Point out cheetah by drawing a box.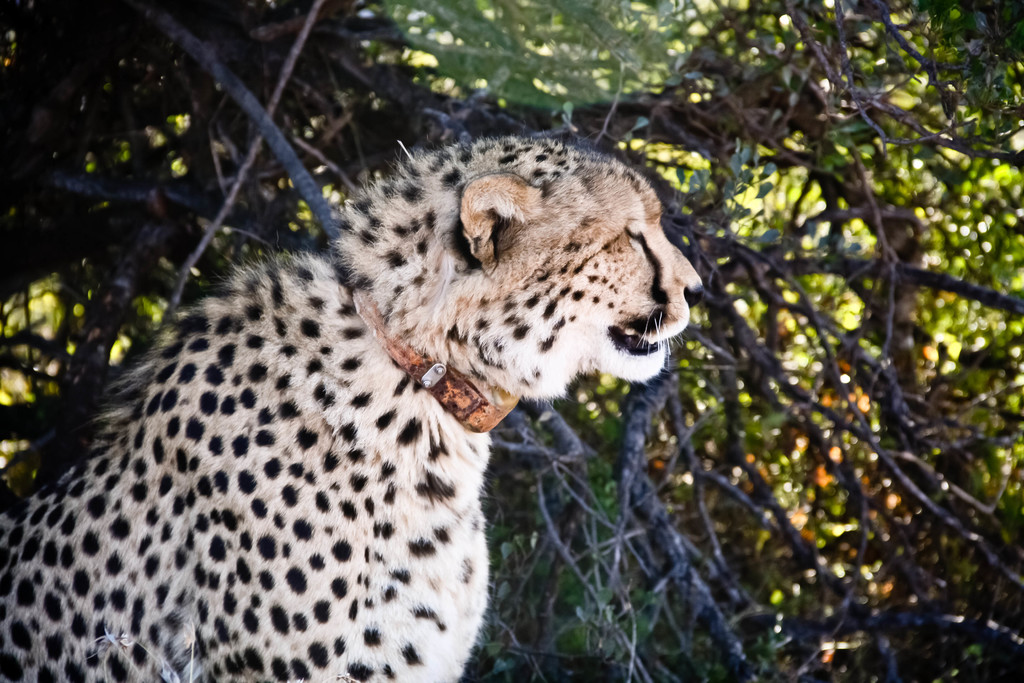
{"left": 0, "top": 132, "right": 709, "bottom": 682}.
